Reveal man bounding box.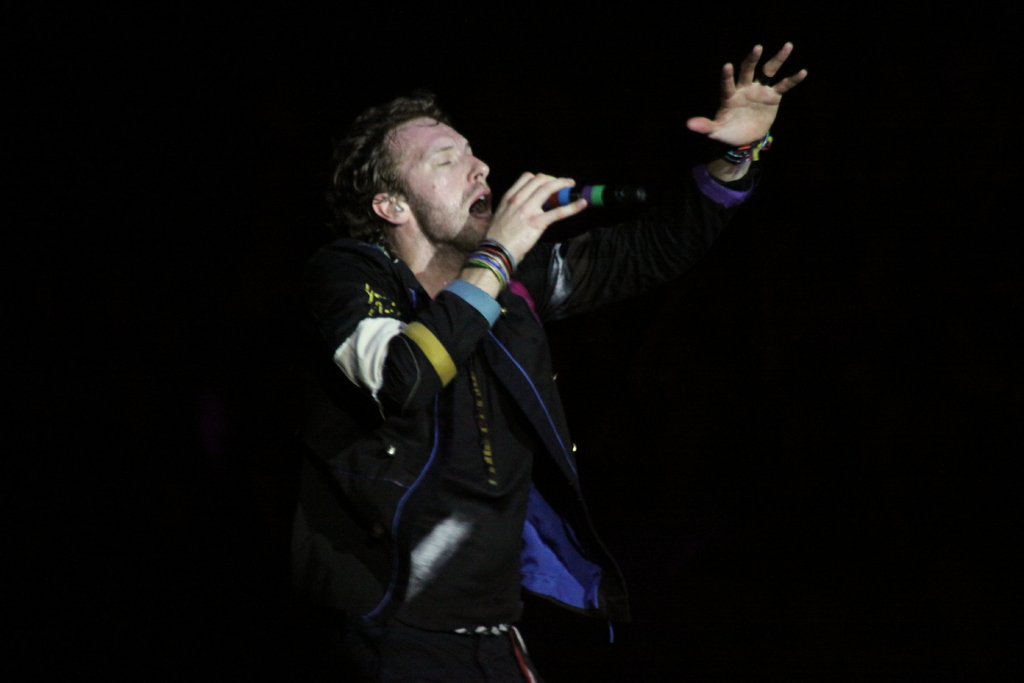
Revealed: detection(288, 43, 810, 682).
